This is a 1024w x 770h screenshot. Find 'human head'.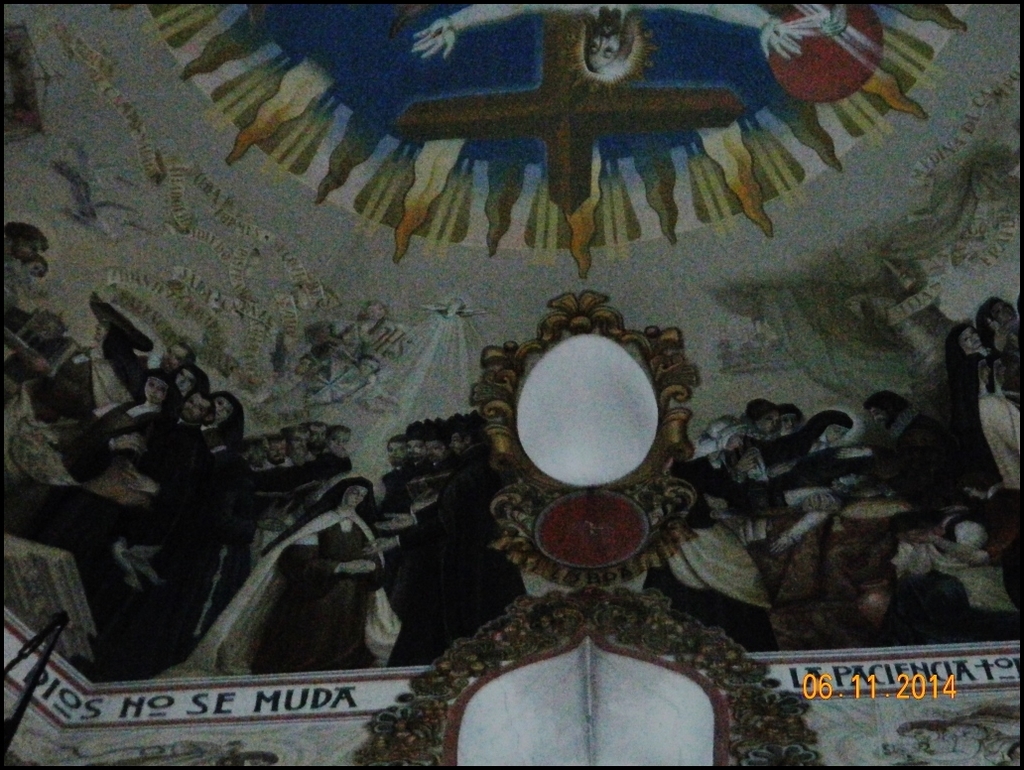
Bounding box: box=[812, 409, 852, 445].
